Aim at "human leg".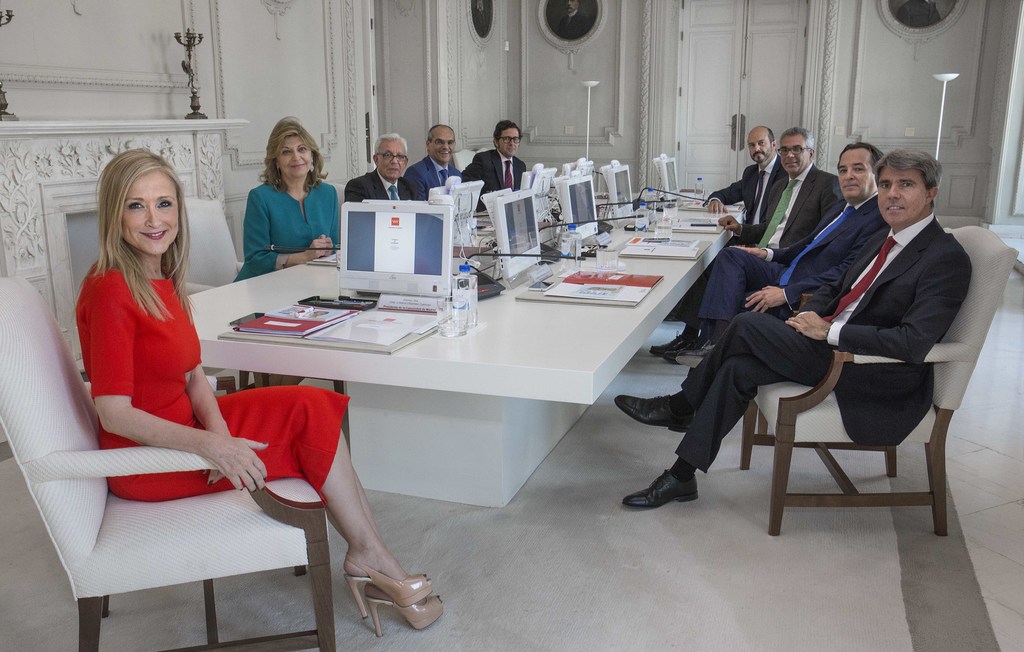
Aimed at select_region(621, 310, 831, 430).
